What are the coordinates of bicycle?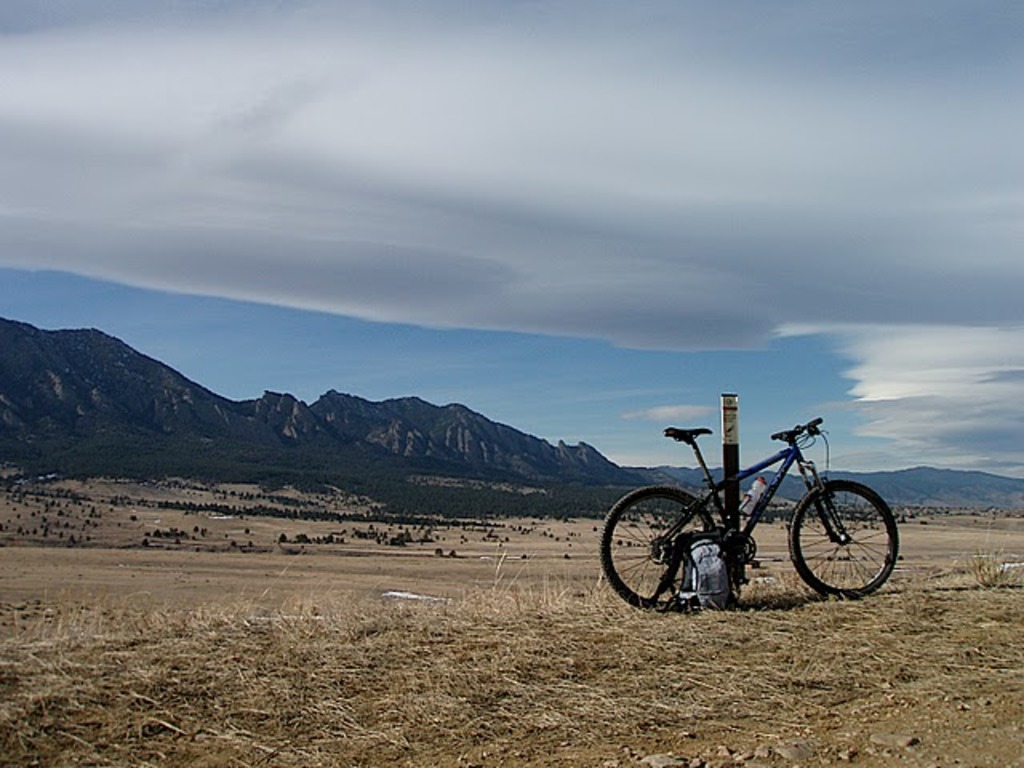
rect(598, 406, 918, 626).
